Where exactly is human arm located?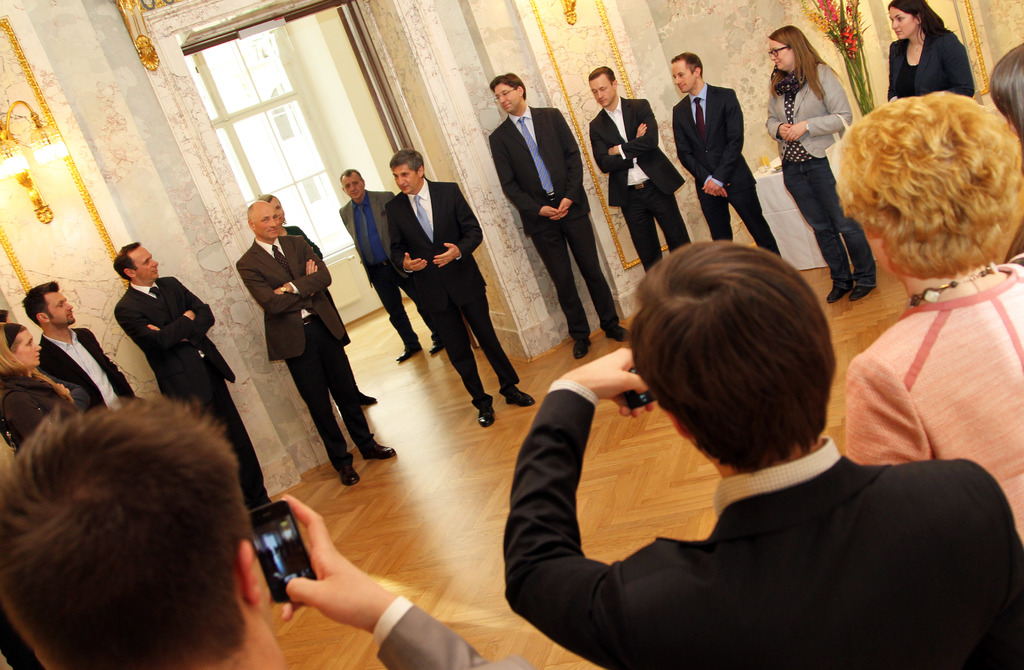
Its bounding box is pyautogui.locateOnScreen(844, 352, 934, 467).
